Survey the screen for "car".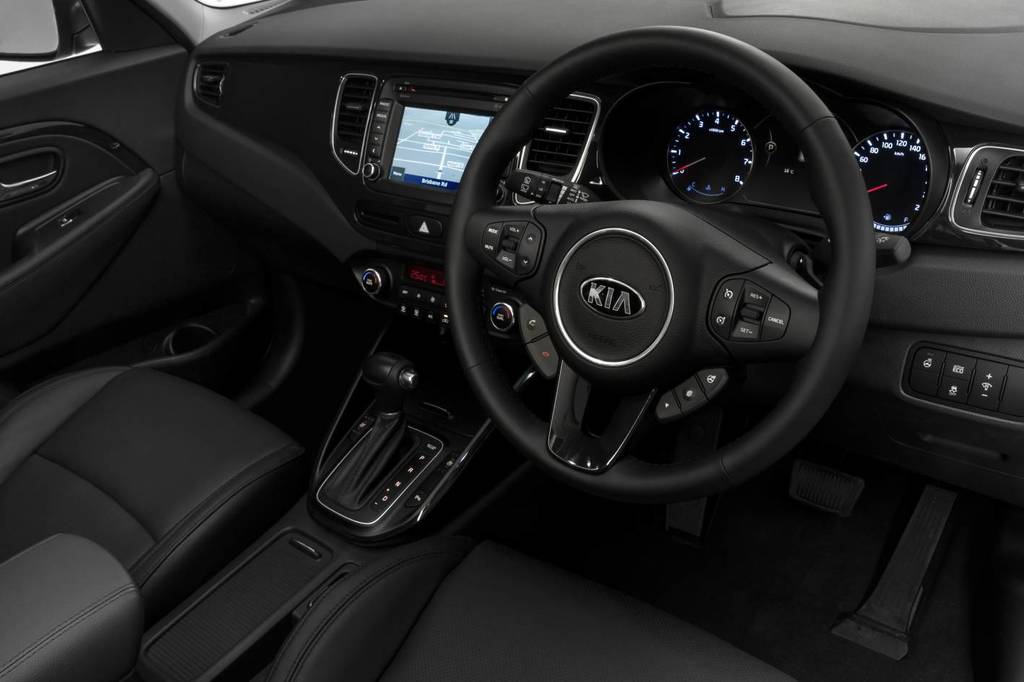
Survey found: BBox(0, 0, 1023, 681).
